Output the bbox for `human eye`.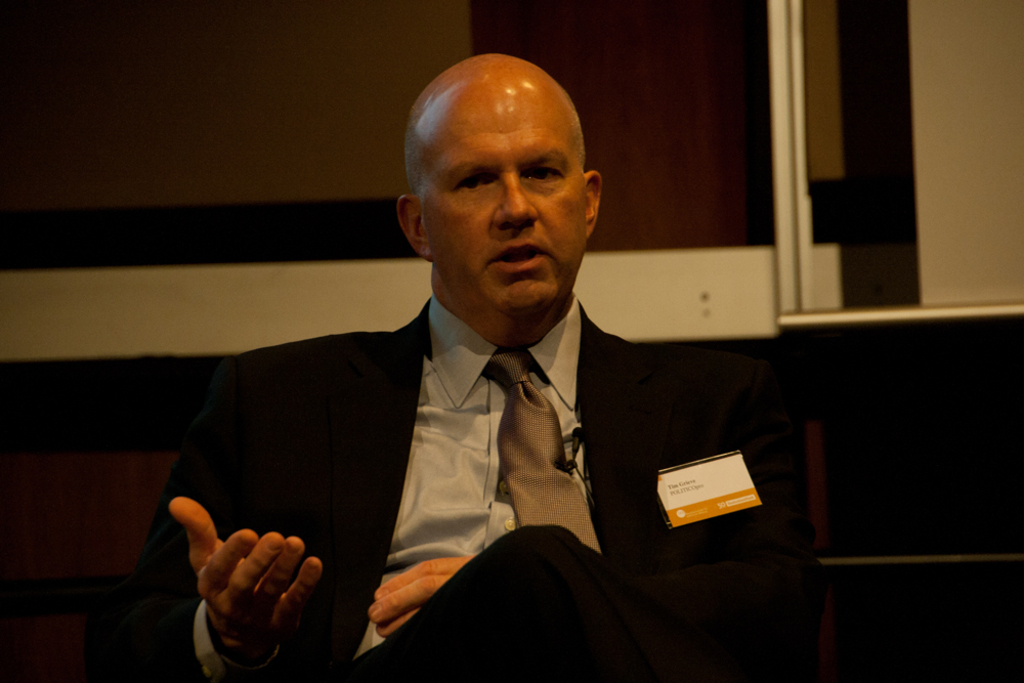
525/159/568/188.
